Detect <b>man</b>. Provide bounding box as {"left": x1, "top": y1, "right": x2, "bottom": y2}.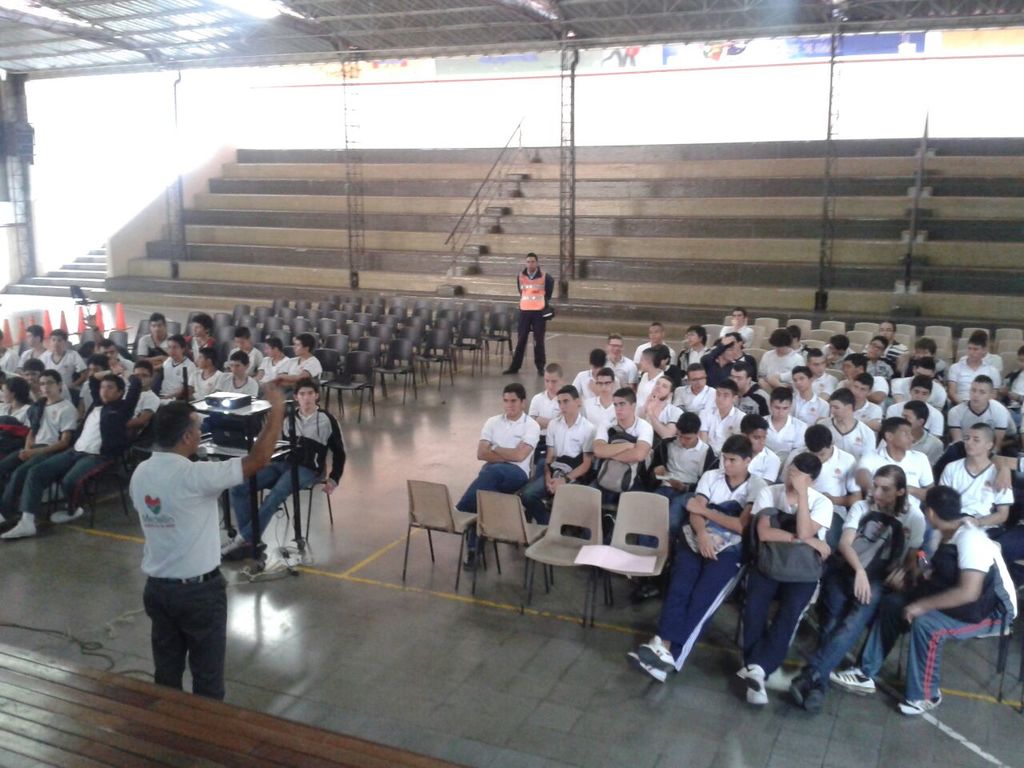
{"left": 500, "top": 254, "right": 544, "bottom": 382}.
